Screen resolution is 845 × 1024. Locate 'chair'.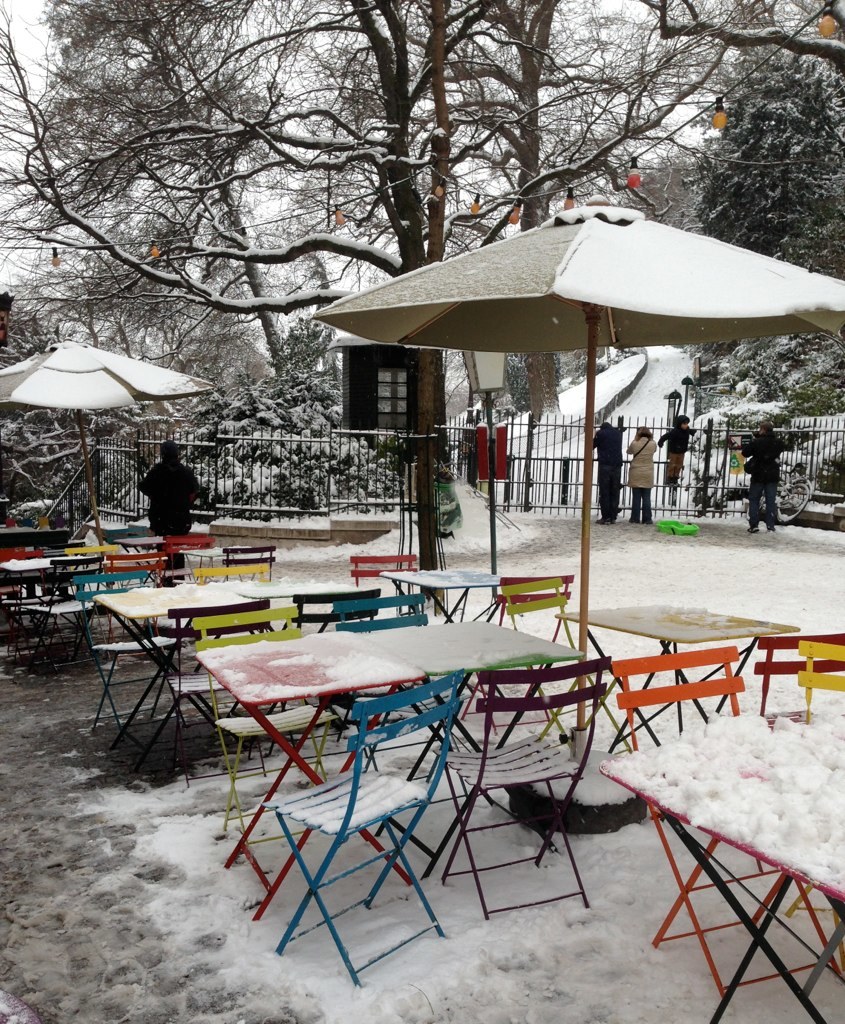
{"left": 74, "top": 568, "right": 179, "bottom": 733}.
